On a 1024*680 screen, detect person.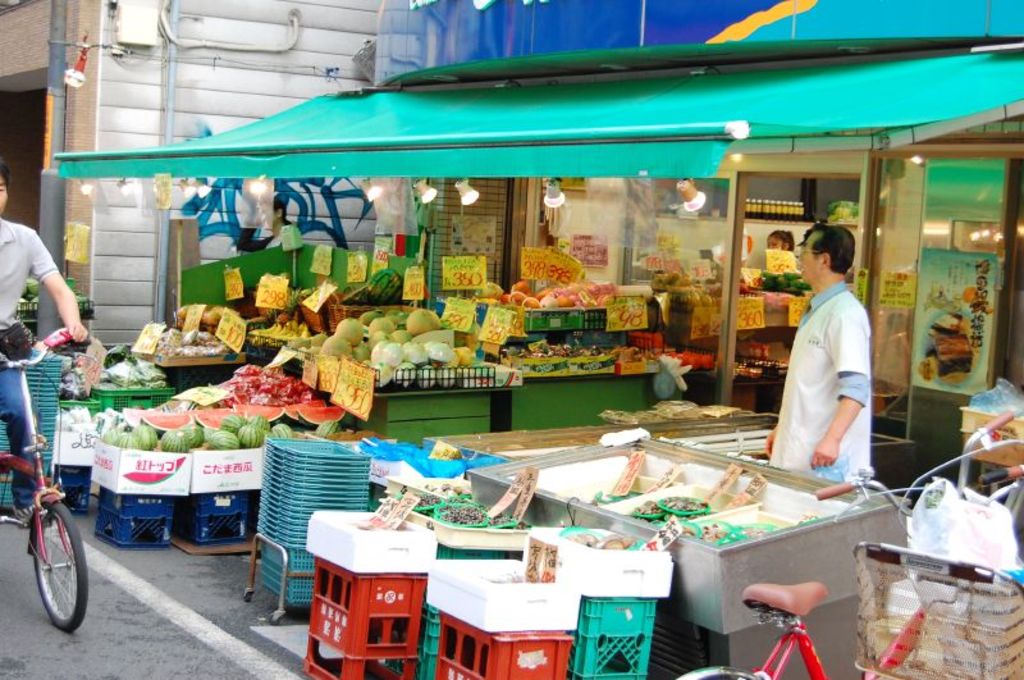
region(0, 149, 92, 519).
